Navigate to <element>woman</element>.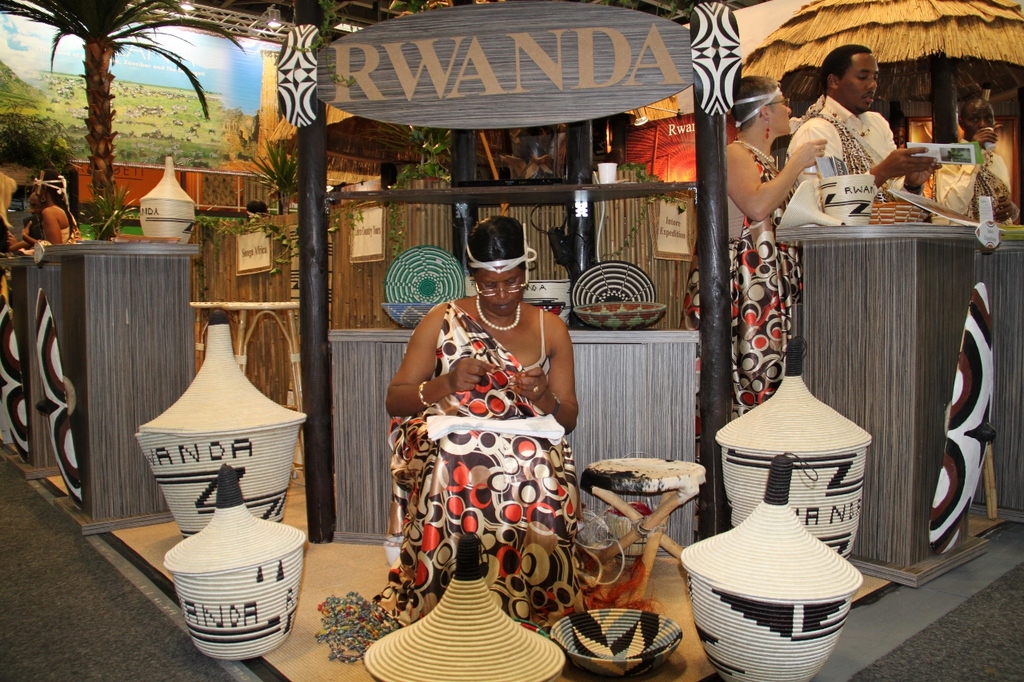
Navigation target: left=7, top=166, right=92, bottom=242.
